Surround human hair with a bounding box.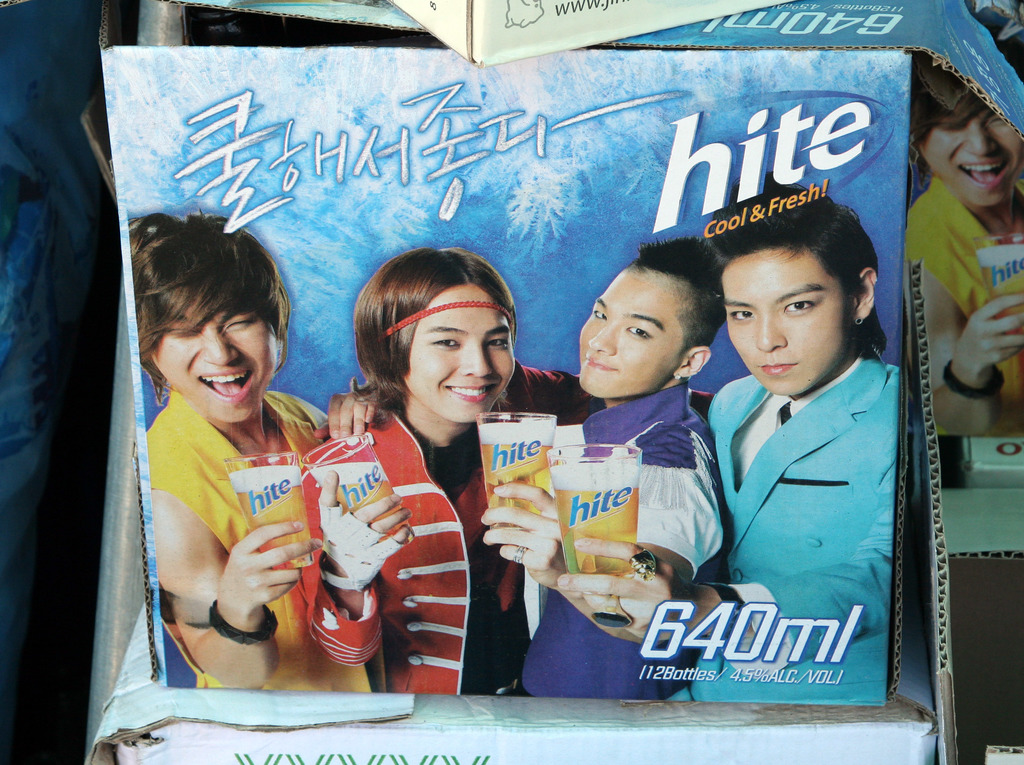
(left=643, top=230, right=722, bottom=298).
